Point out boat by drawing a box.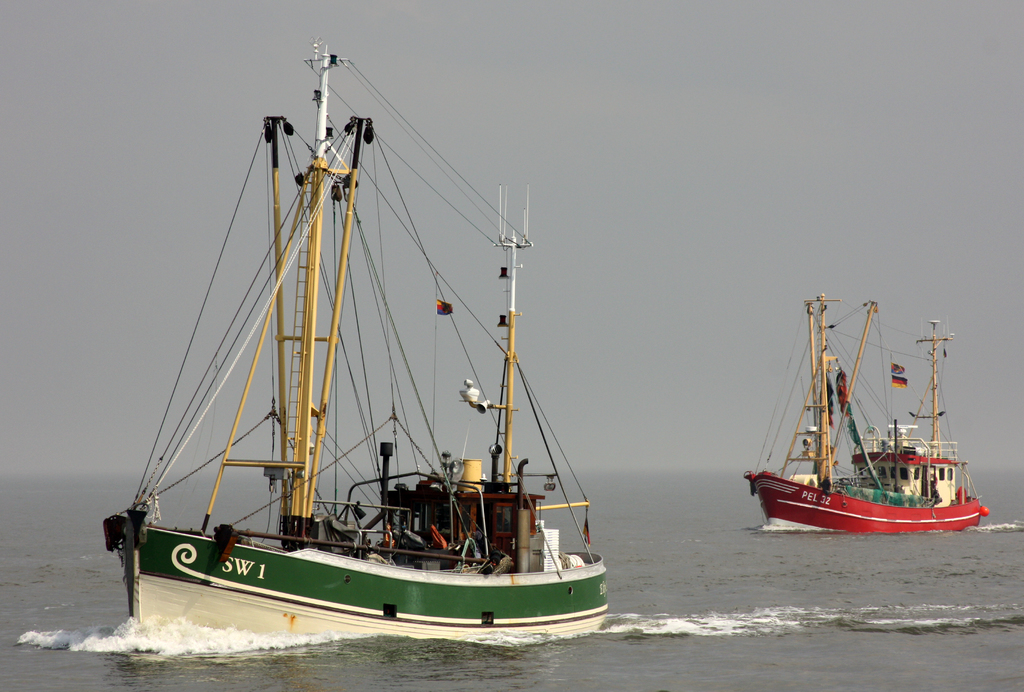
{"left": 118, "top": 35, "right": 671, "bottom": 657}.
